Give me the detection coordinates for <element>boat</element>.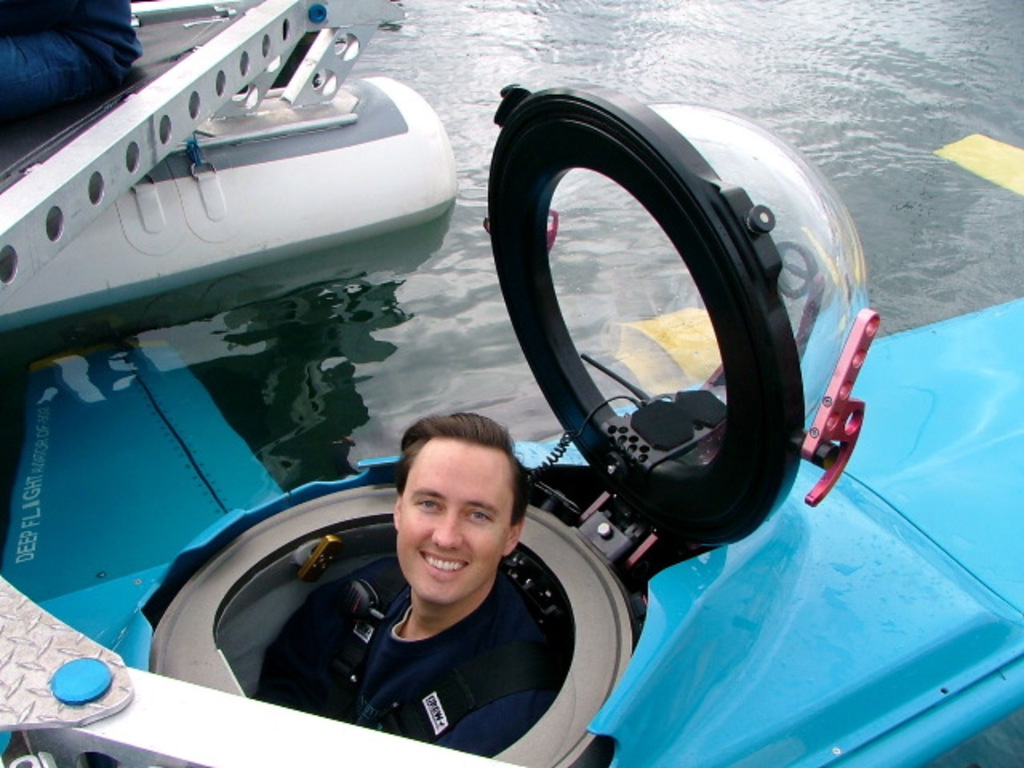
bbox=(0, 0, 509, 338).
